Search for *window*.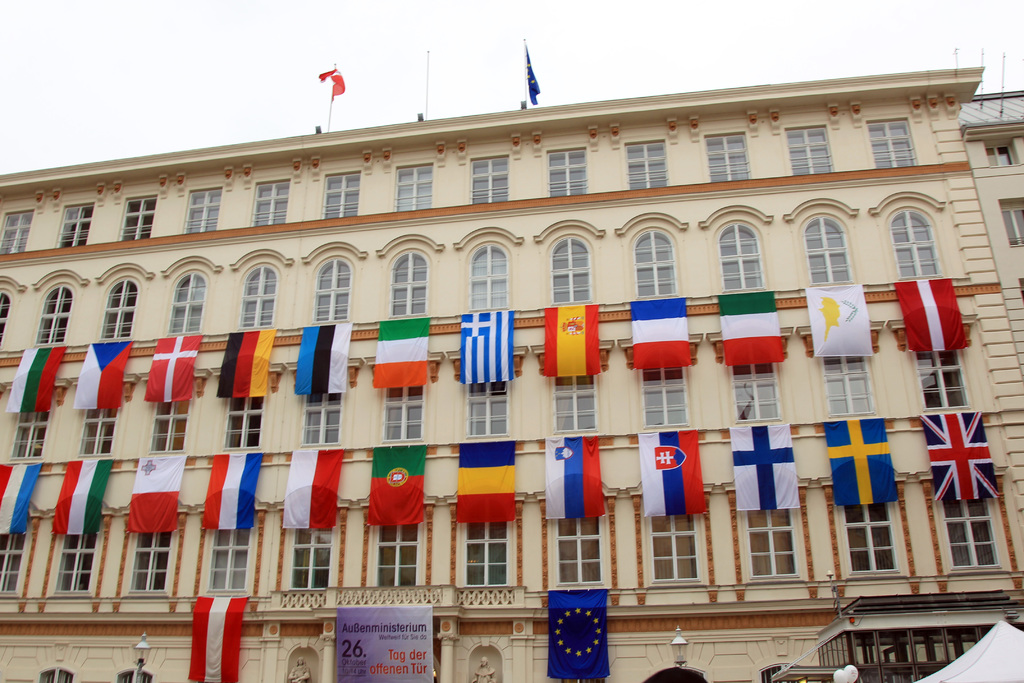
Found at pyautogui.locateOnScreen(548, 234, 595, 308).
